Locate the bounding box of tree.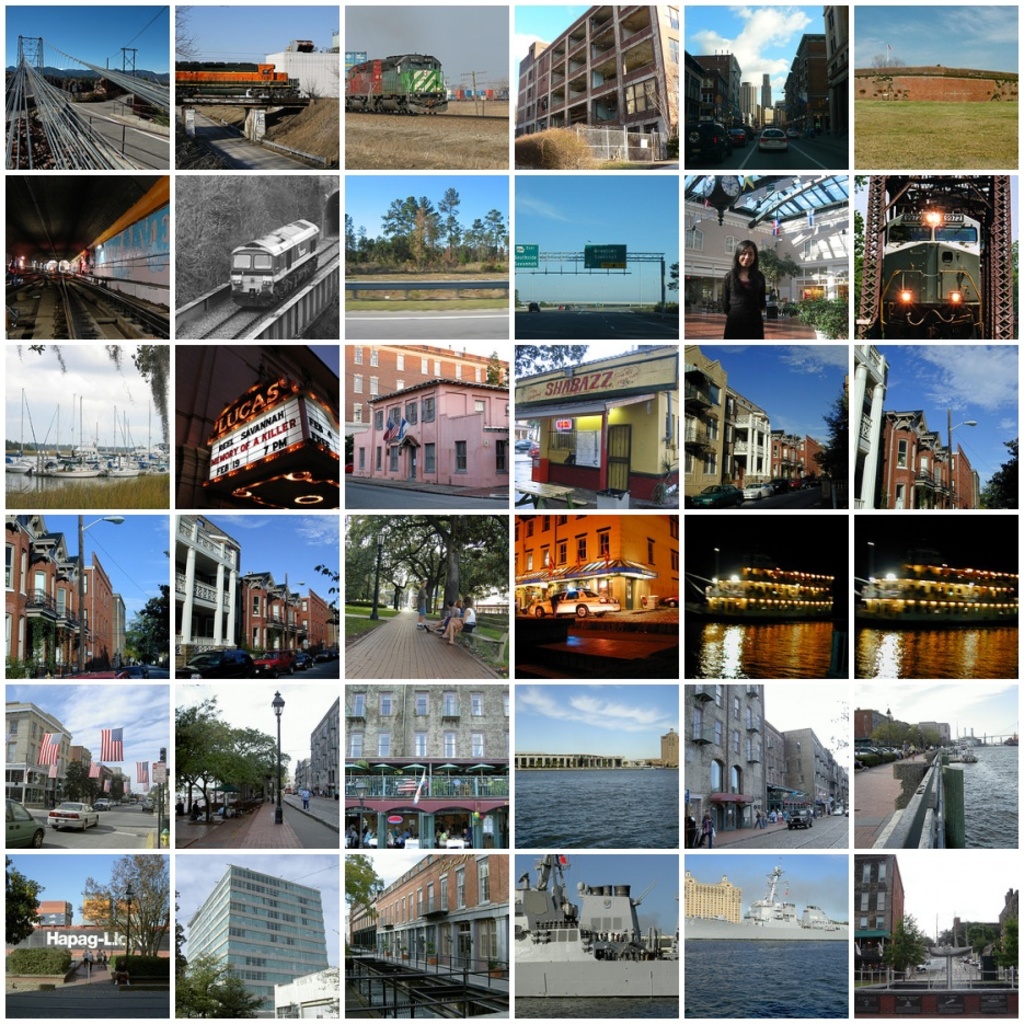
Bounding box: 112,858,181,975.
